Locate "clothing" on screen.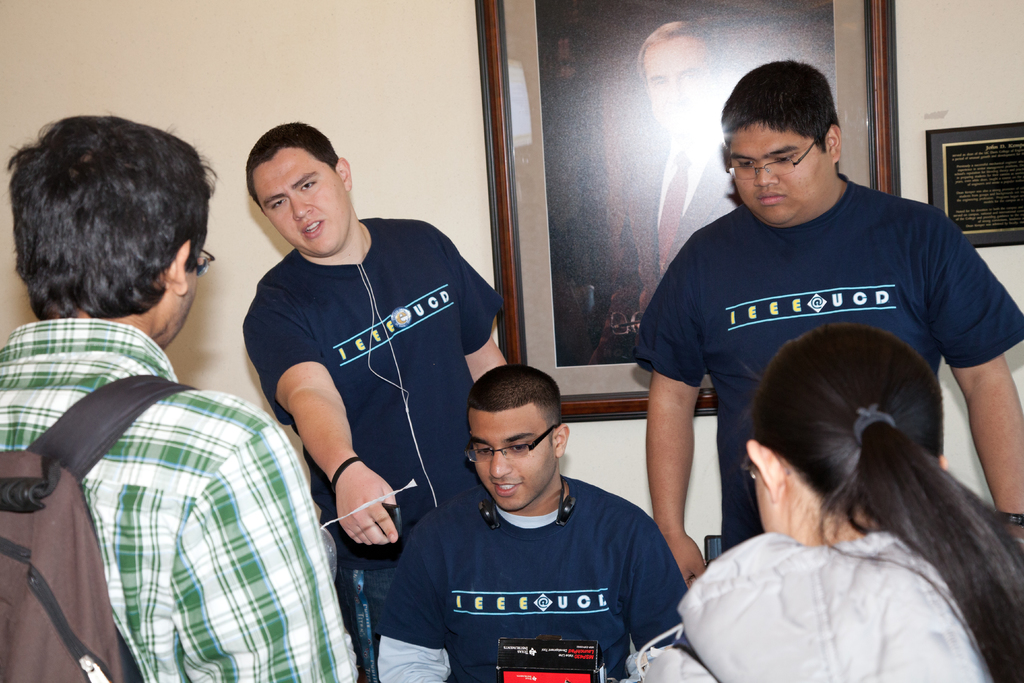
On screen at {"x1": 643, "y1": 523, "x2": 991, "y2": 682}.
